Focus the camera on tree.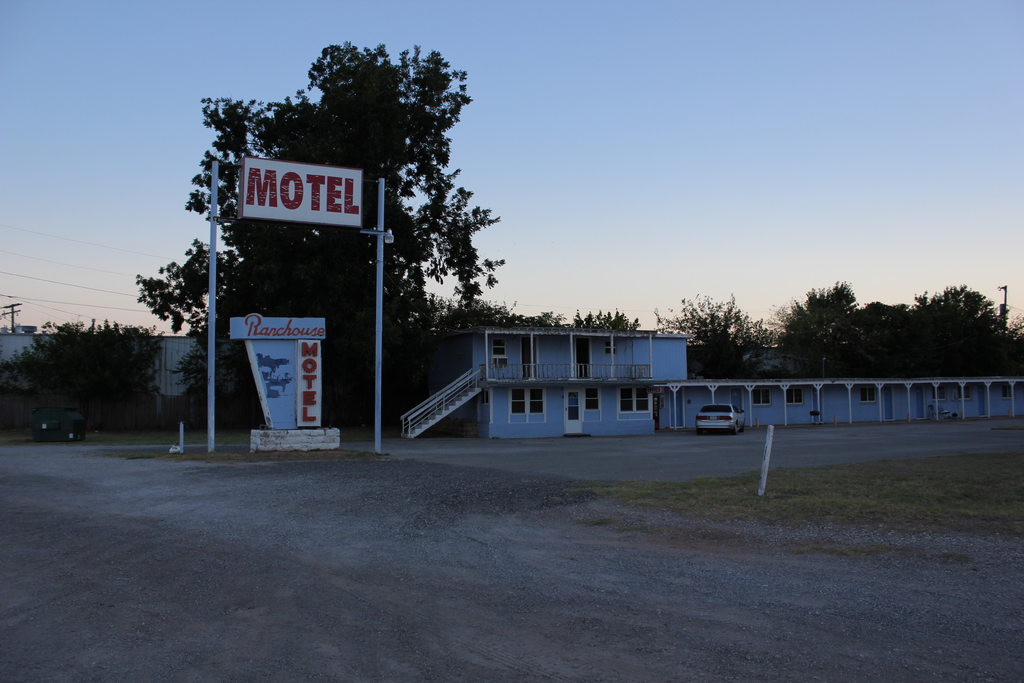
Focus region: crop(0, 320, 168, 425).
